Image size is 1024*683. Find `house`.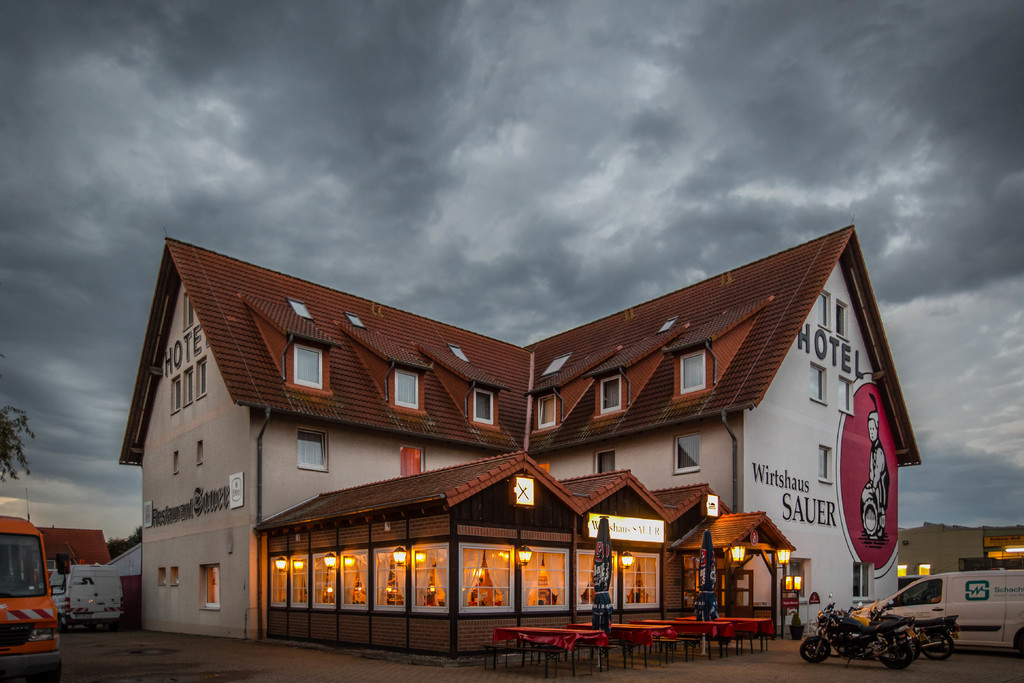
<region>120, 218, 918, 648</region>.
